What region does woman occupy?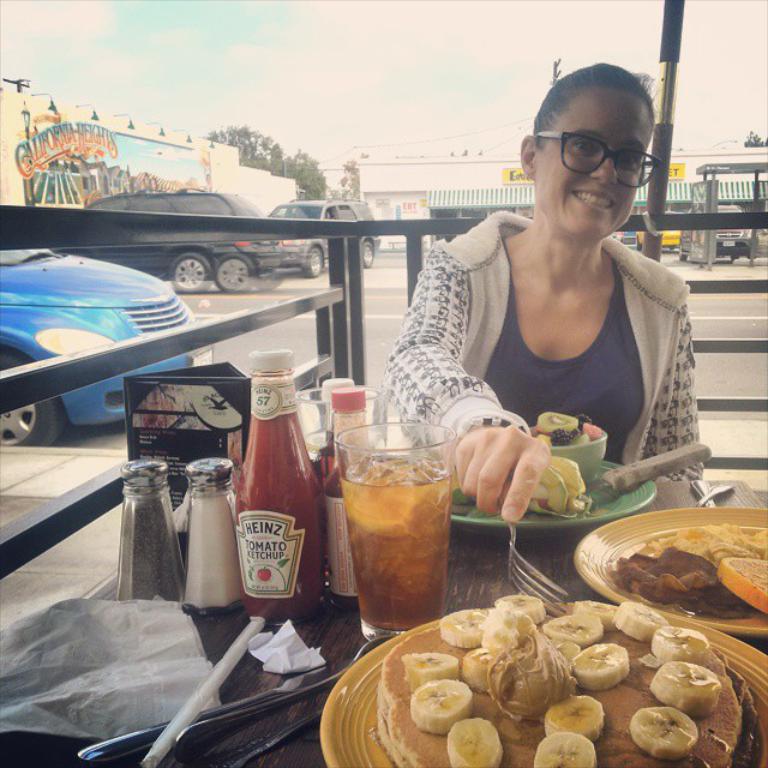
[x1=388, y1=62, x2=721, y2=540].
